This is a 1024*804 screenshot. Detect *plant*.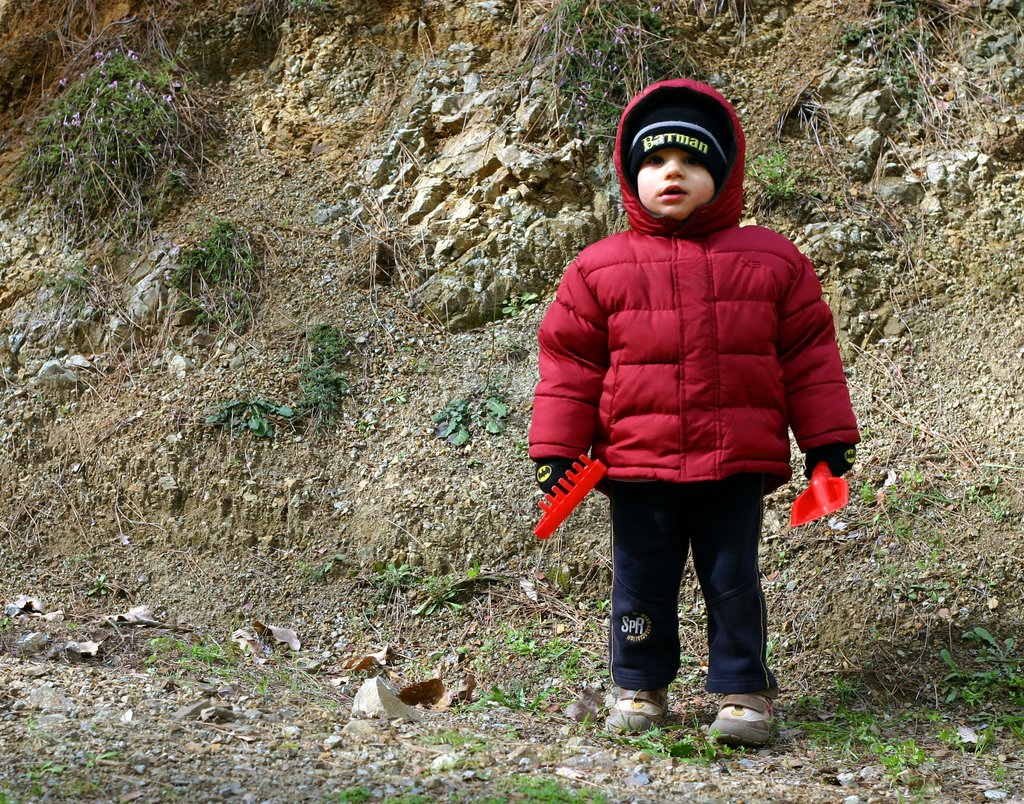
67/536/122/603.
